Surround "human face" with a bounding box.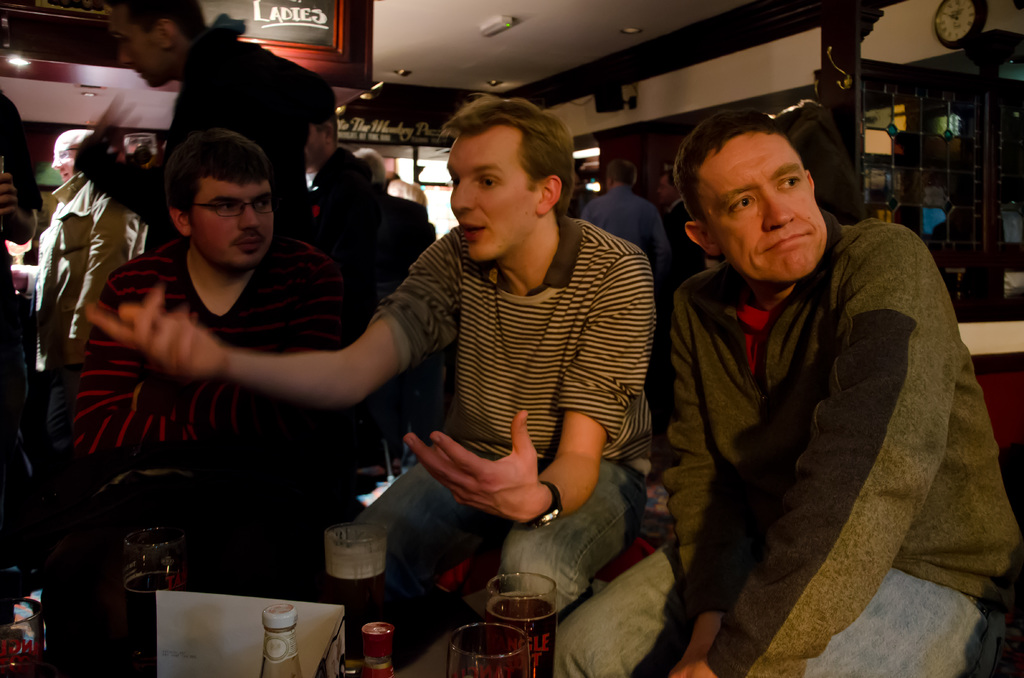
198,183,280,268.
